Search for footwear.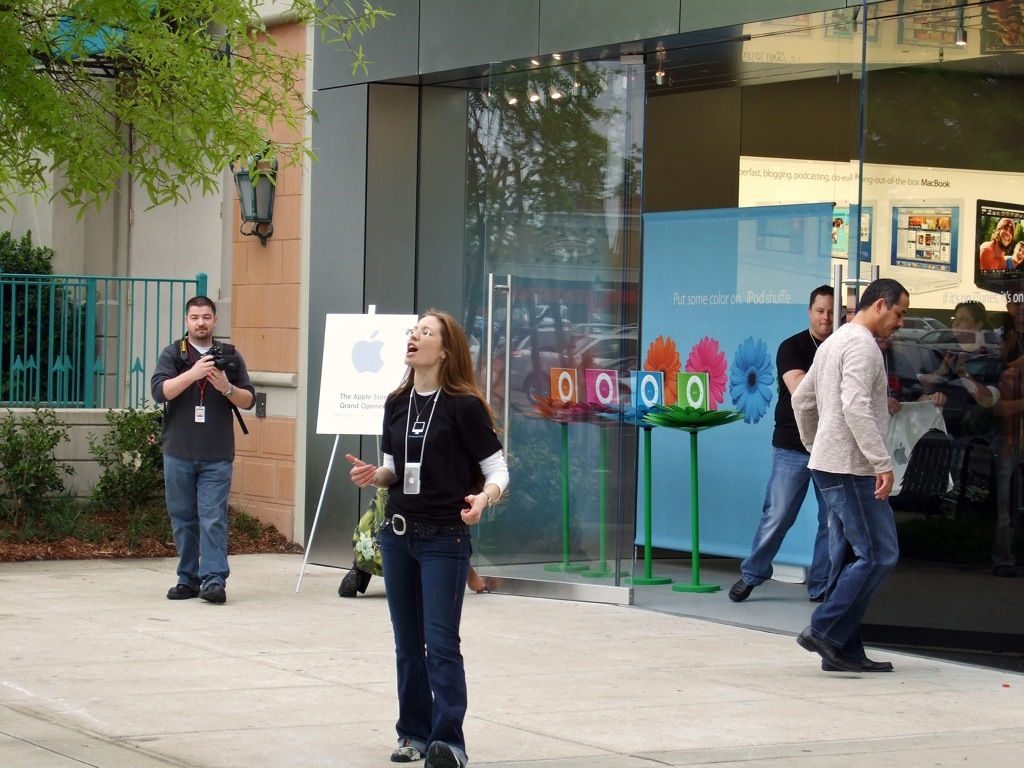
Found at bbox=[729, 581, 754, 603].
